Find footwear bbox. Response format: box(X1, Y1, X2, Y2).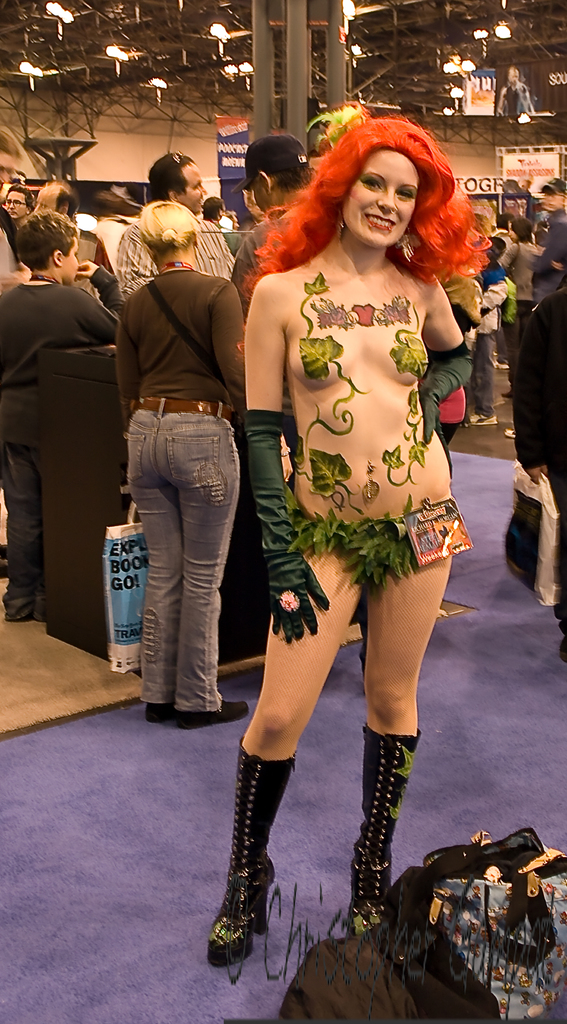
box(177, 694, 247, 730).
